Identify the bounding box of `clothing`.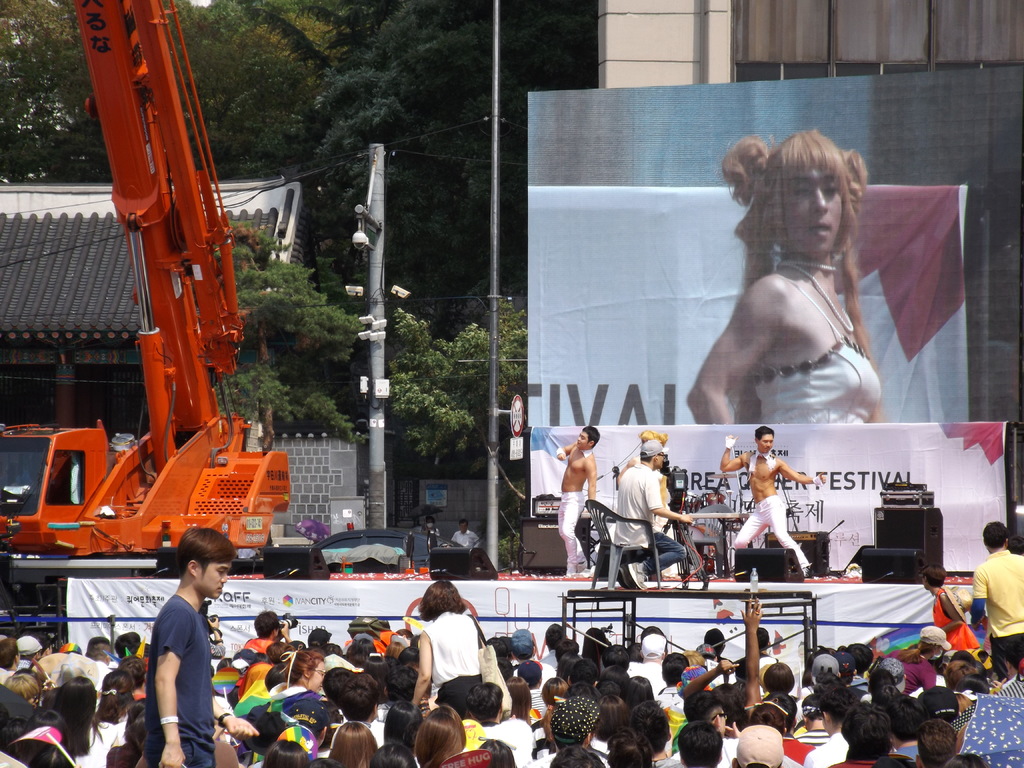
crop(749, 254, 885, 425).
